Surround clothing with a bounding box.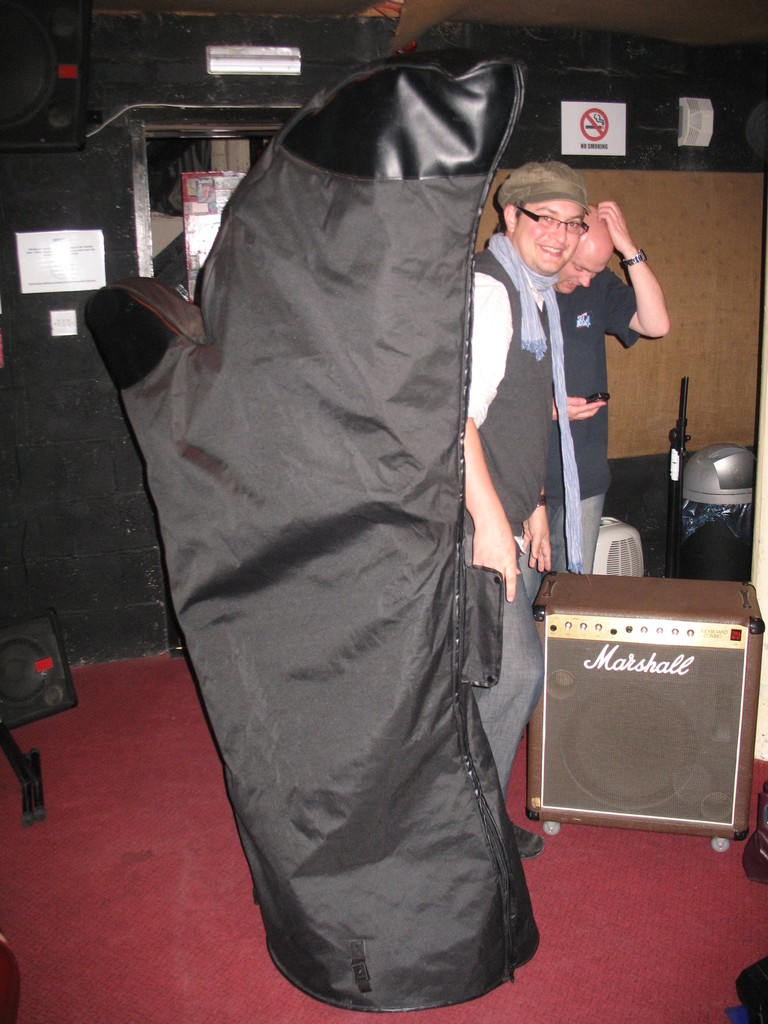
detection(457, 240, 579, 805).
